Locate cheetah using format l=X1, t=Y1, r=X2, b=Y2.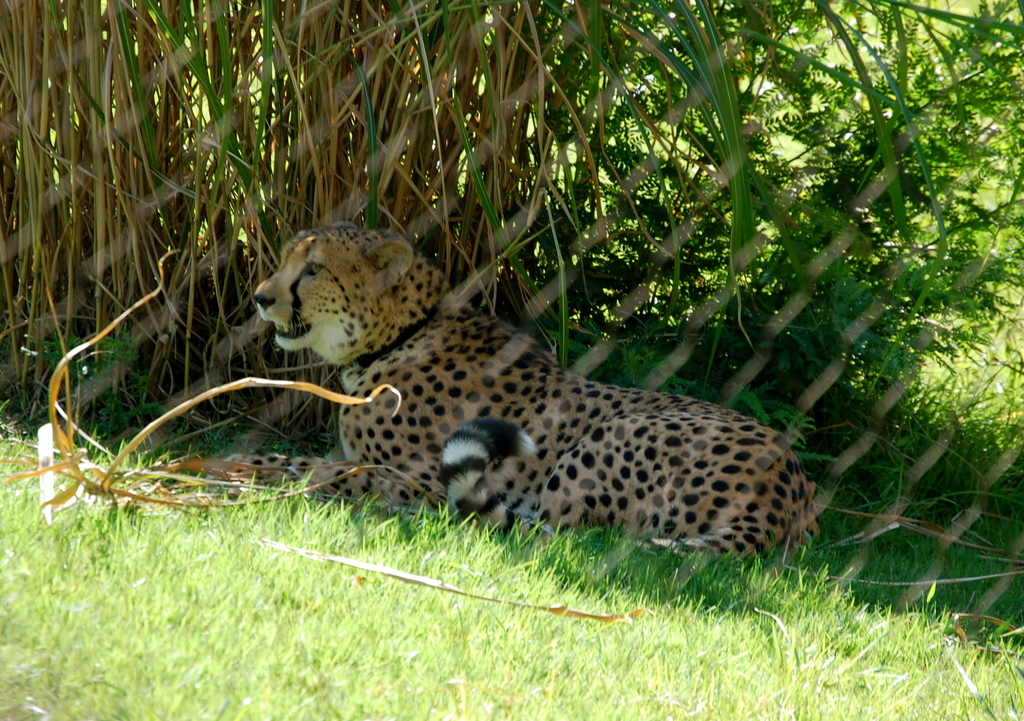
l=228, t=218, r=818, b=560.
